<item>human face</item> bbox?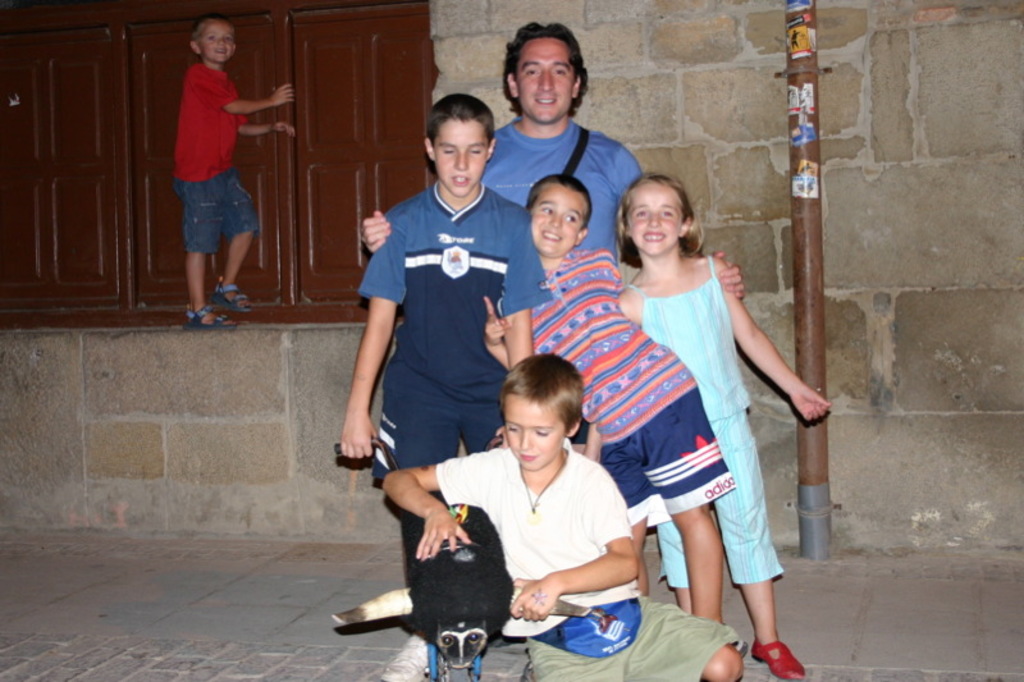
Rect(506, 394, 564, 463)
